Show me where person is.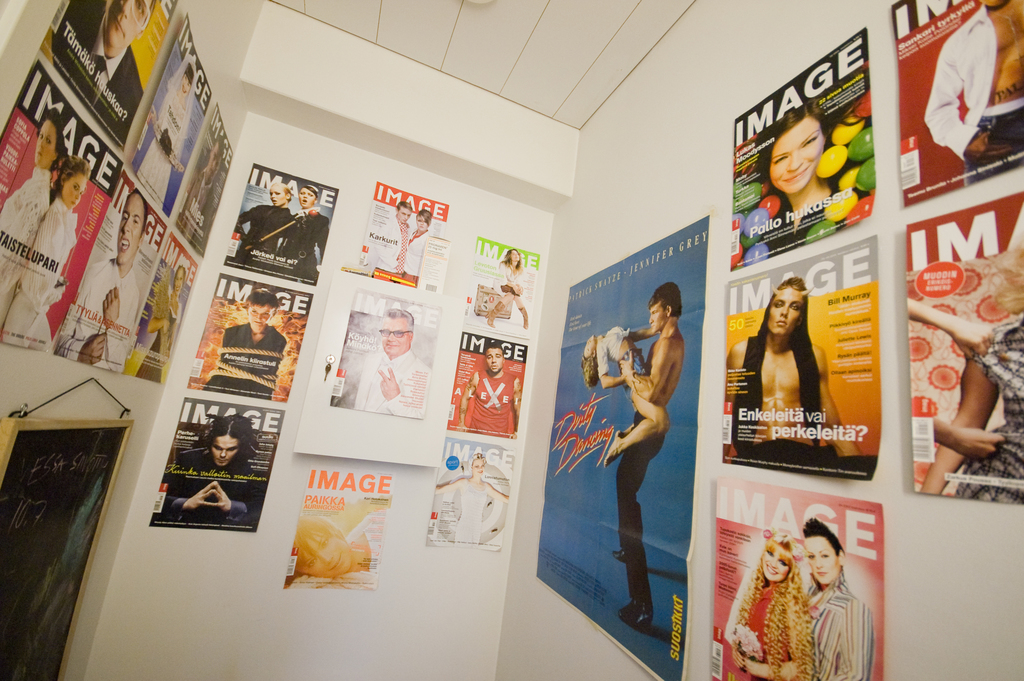
person is at region(237, 176, 301, 279).
